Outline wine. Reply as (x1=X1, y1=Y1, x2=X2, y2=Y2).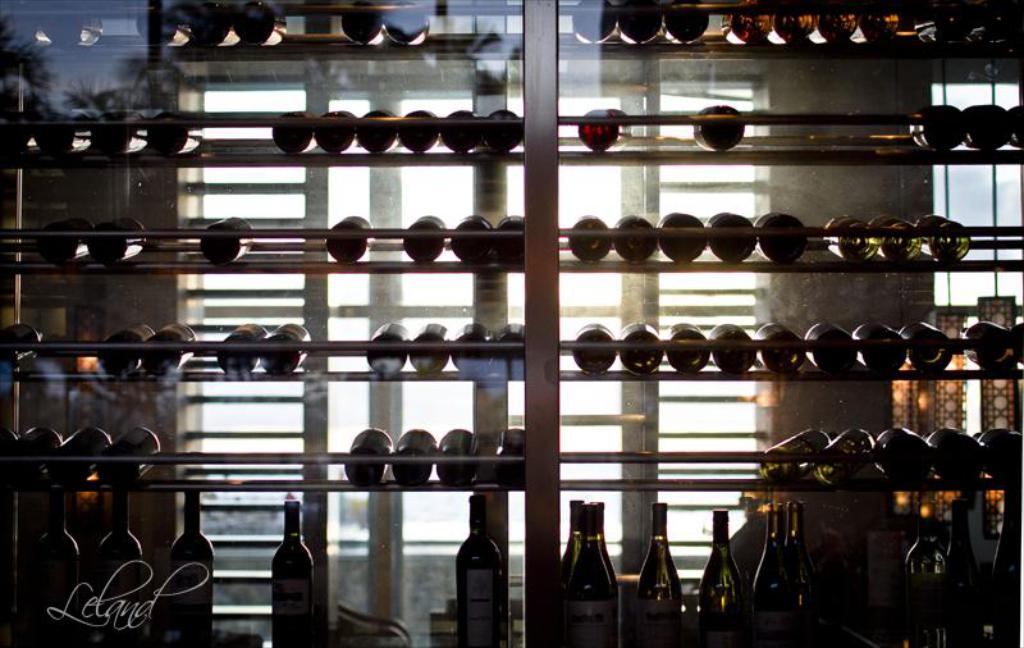
(x1=782, y1=502, x2=813, y2=647).
